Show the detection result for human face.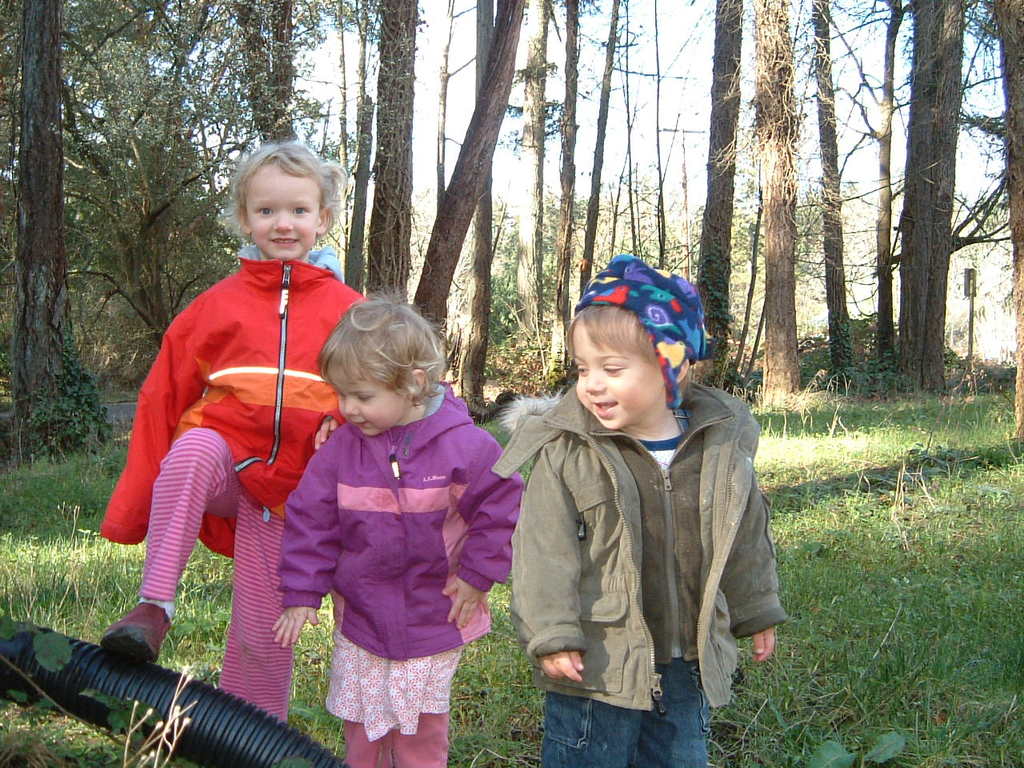
578, 322, 669, 430.
